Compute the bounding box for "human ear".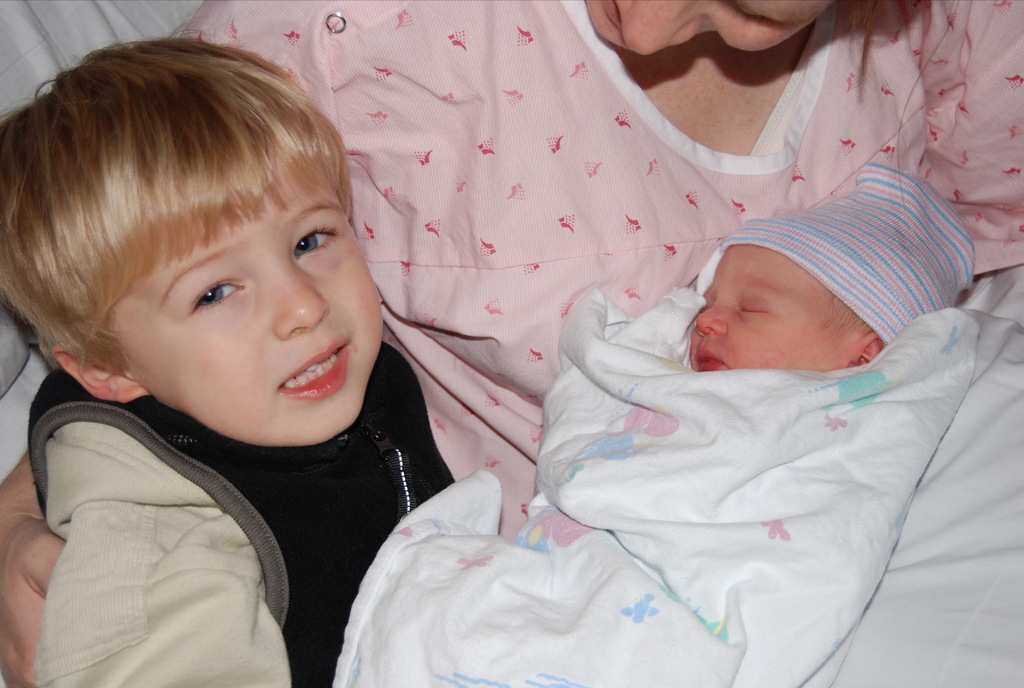
844,332,884,367.
